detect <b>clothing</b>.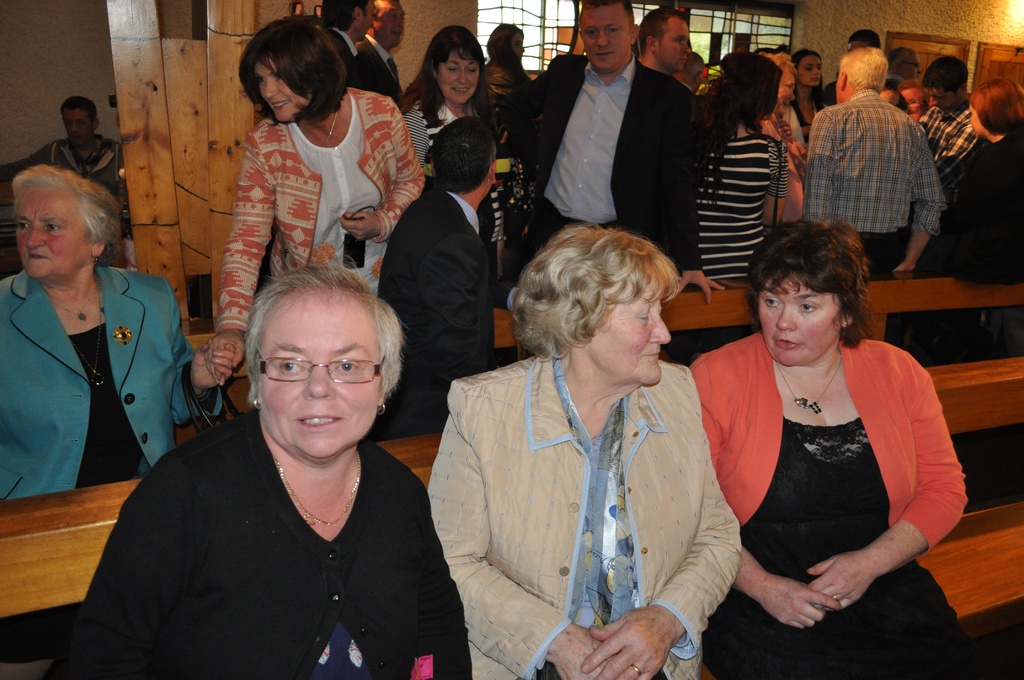
Detected at pyautogui.locateOnScreen(331, 24, 371, 85).
